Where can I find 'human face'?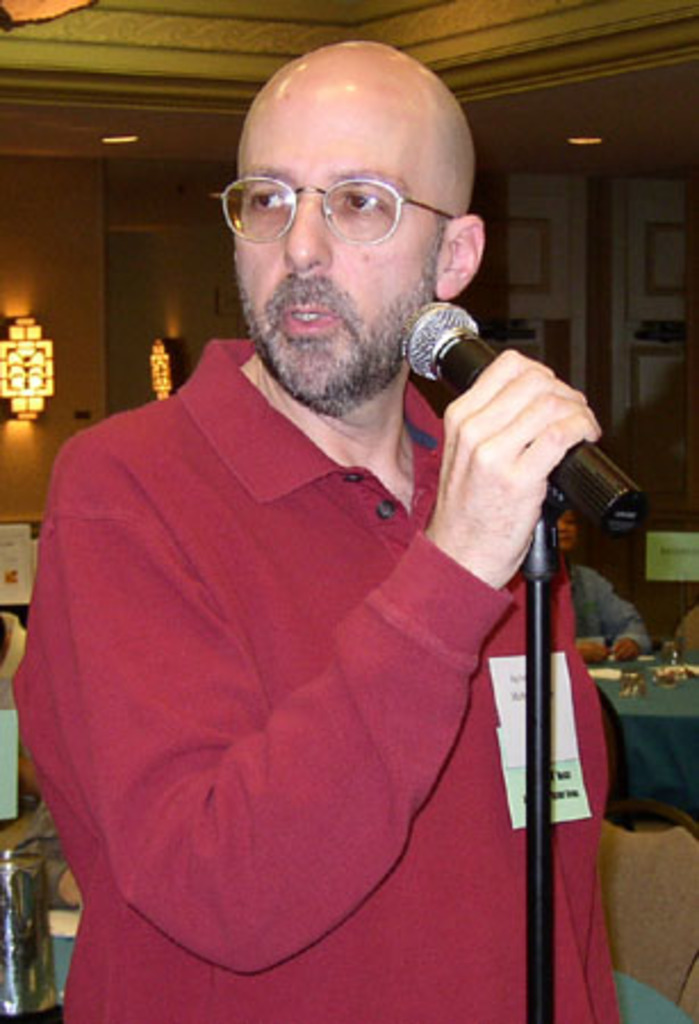
You can find it at [left=235, top=59, right=437, bottom=407].
